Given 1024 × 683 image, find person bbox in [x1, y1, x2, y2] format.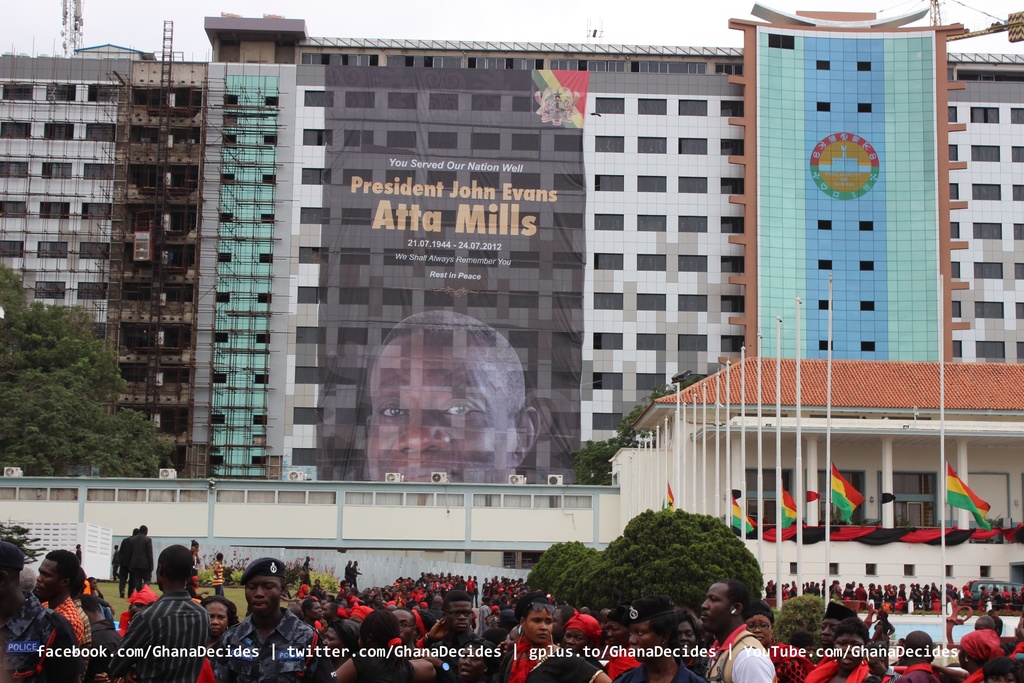
[302, 559, 310, 577].
